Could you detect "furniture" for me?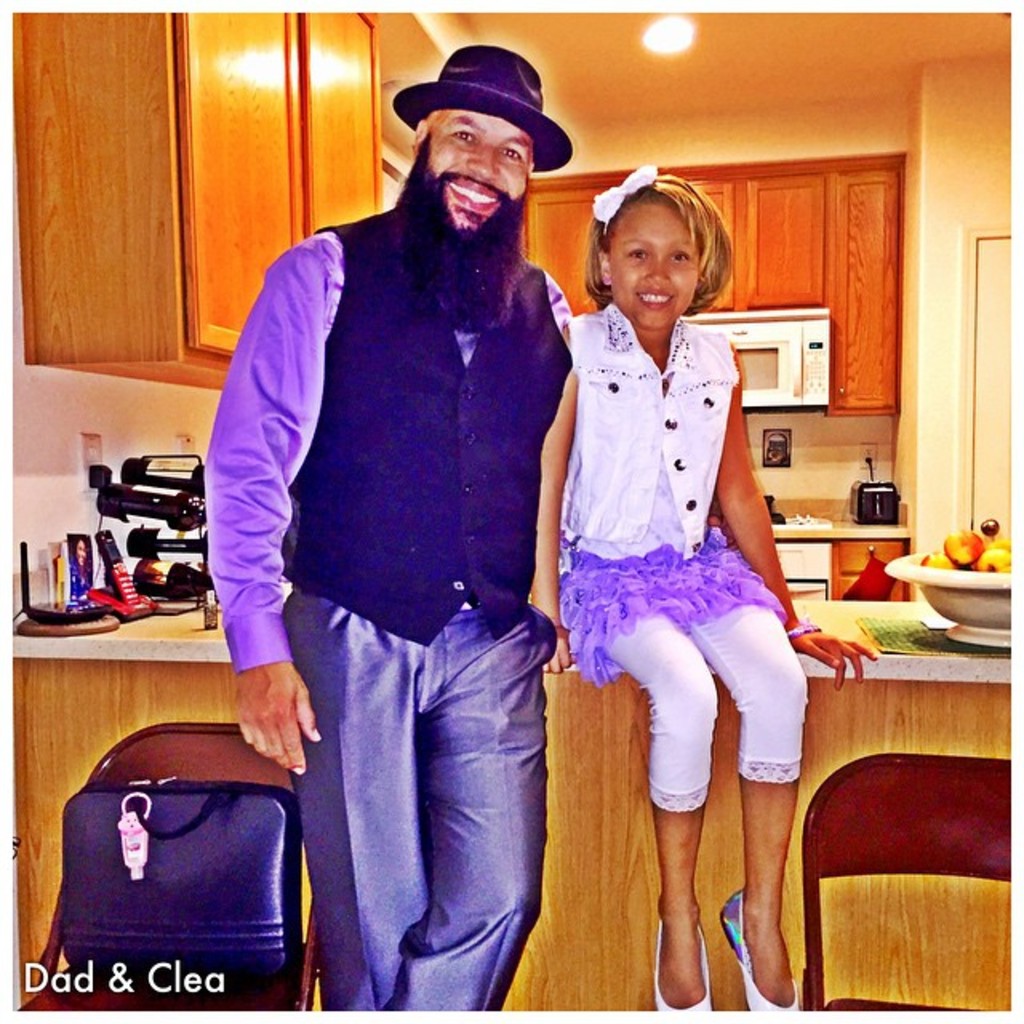
Detection result: detection(766, 515, 915, 594).
